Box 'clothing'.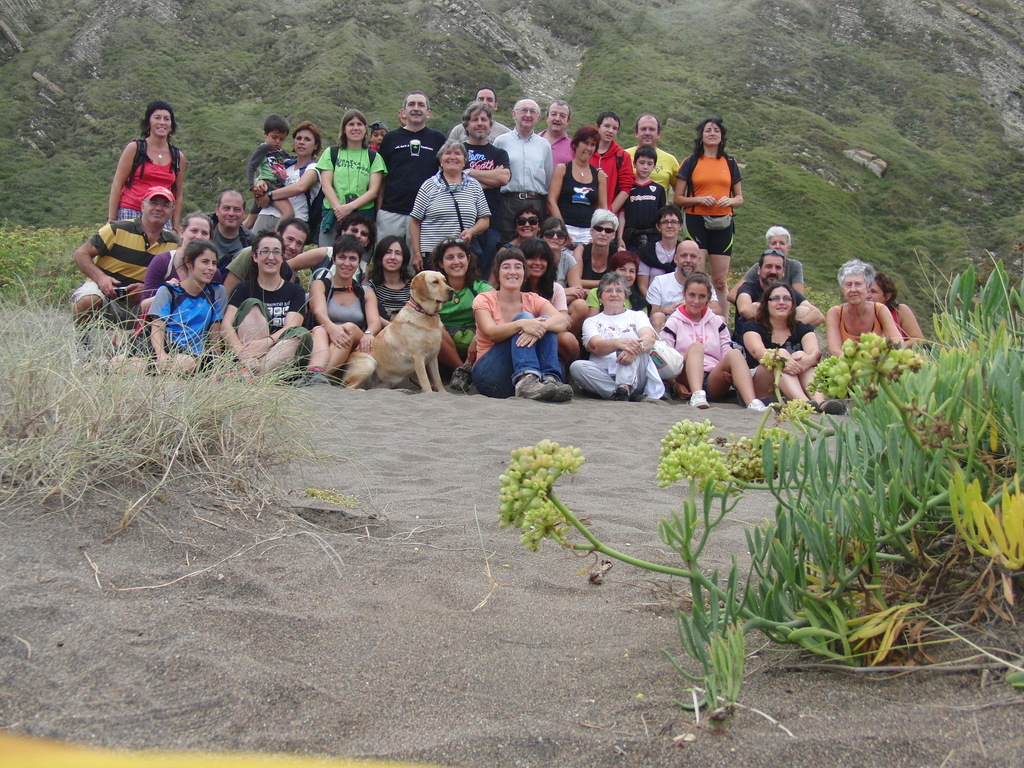
[left=73, top=223, right=187, bottom=337].
